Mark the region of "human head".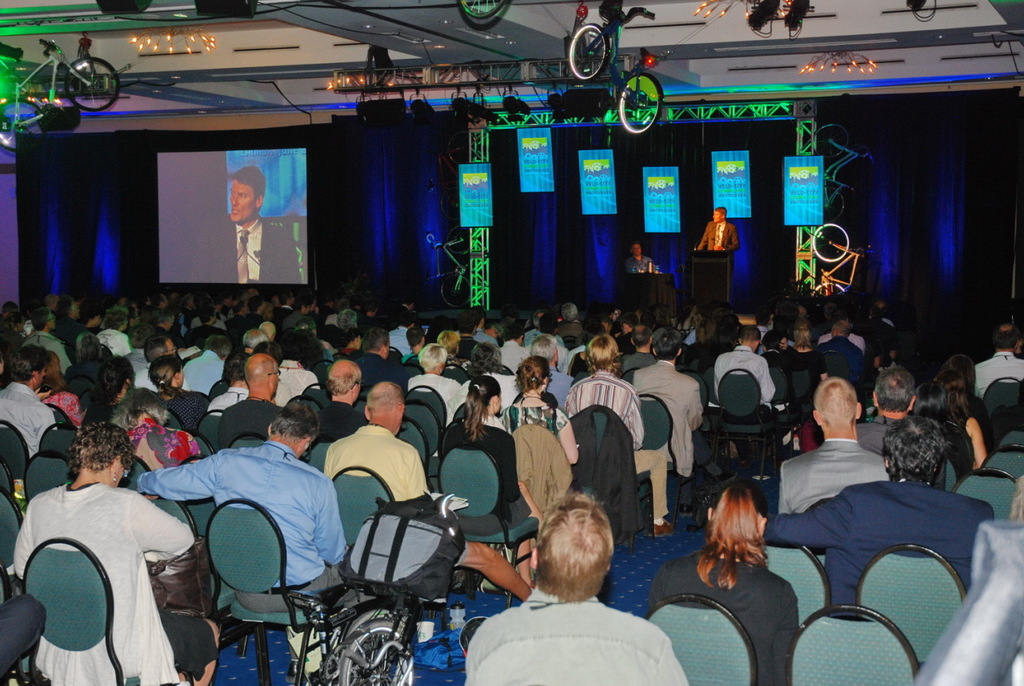
Region: [401,326,427,348].
